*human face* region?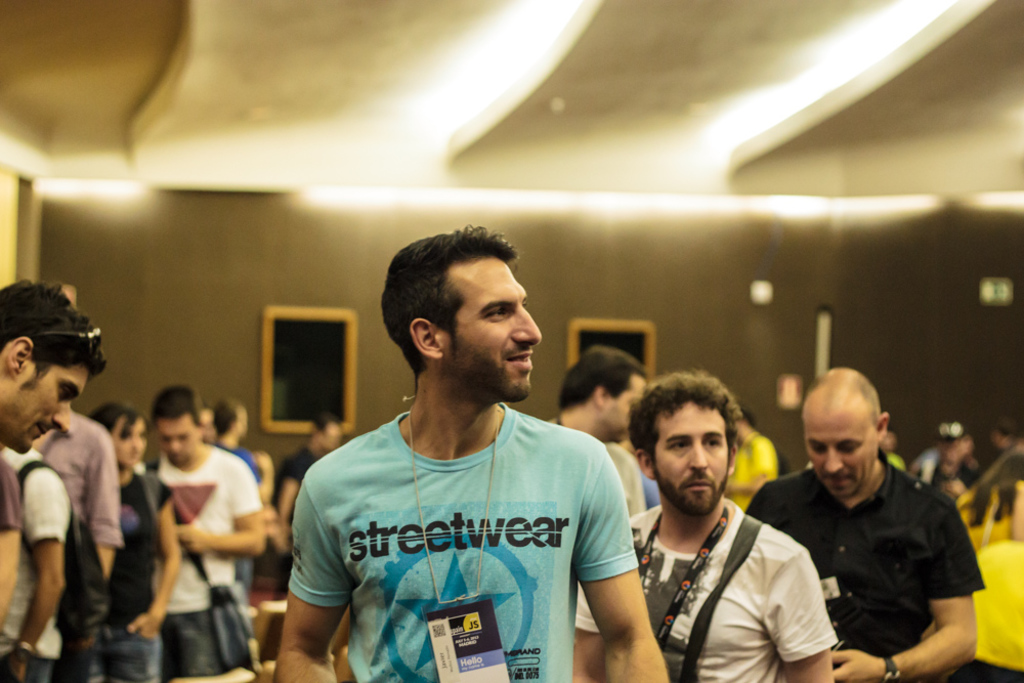
[left=439, top=251, right=541, bottom=401]
